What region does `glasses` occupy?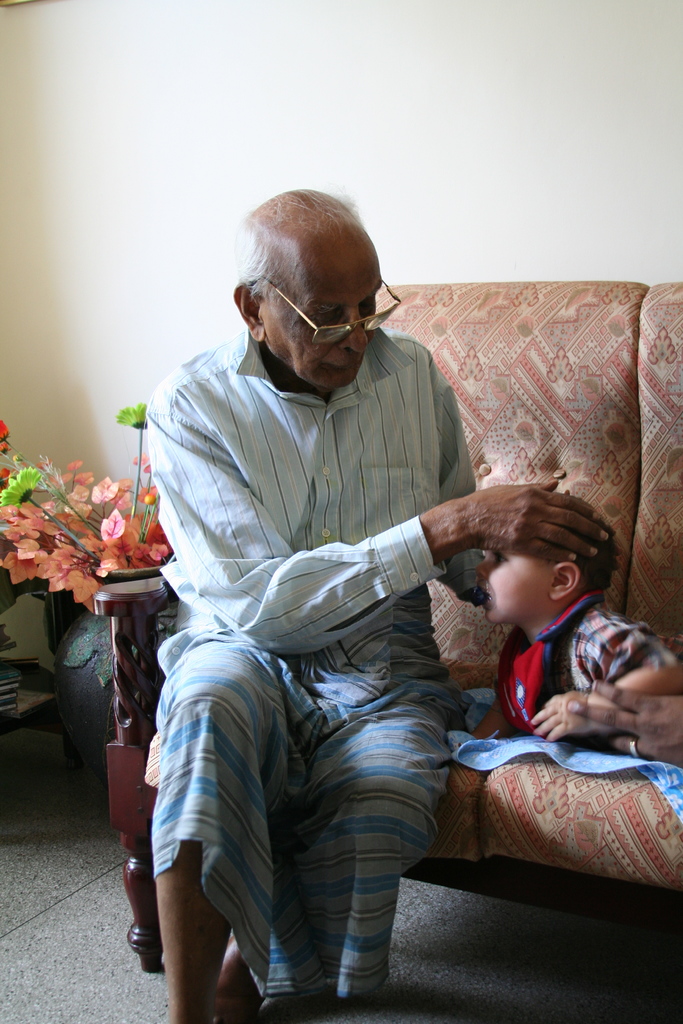
bbox=[247, 276, 403, 348].
